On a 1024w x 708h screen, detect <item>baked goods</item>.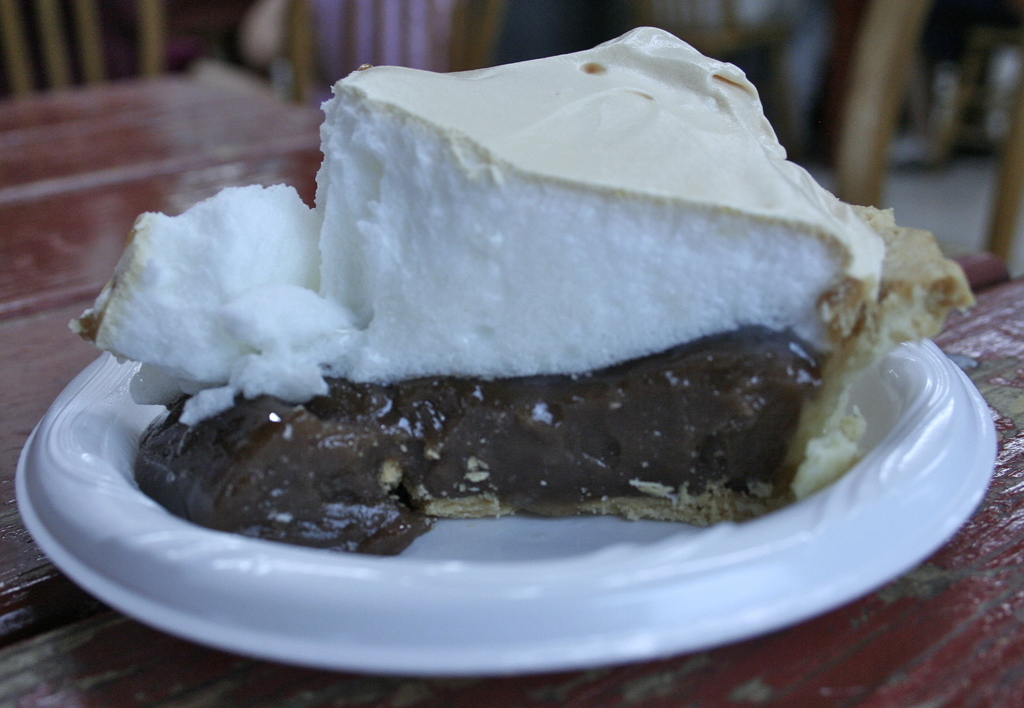
<bbox>63, 15, 982, 552</bbox>.
